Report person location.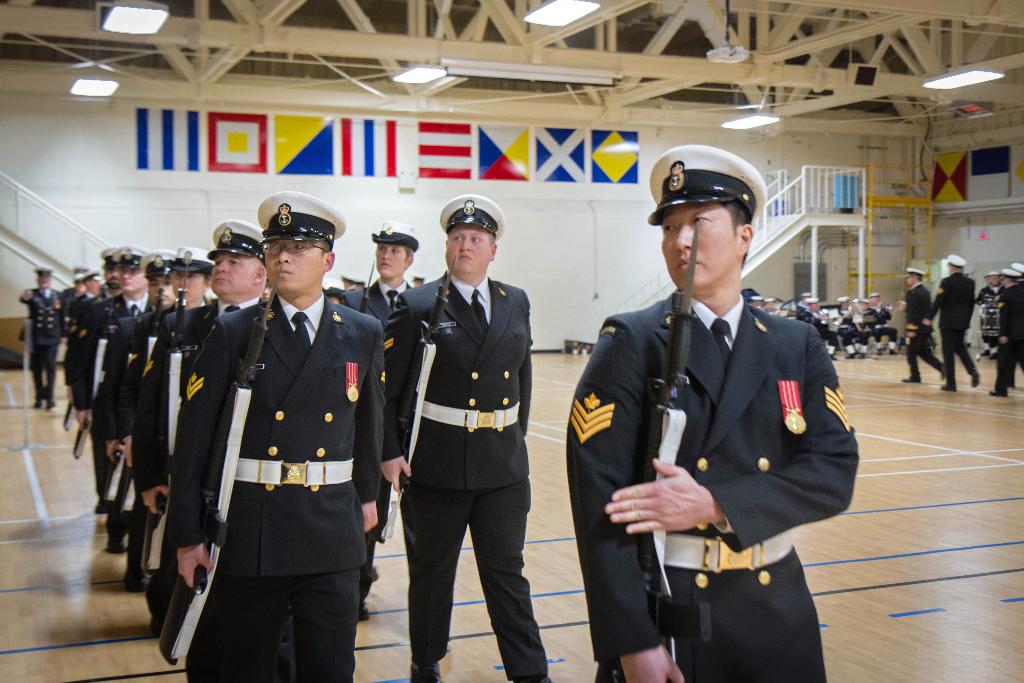
Report: [18,261,60,413].
